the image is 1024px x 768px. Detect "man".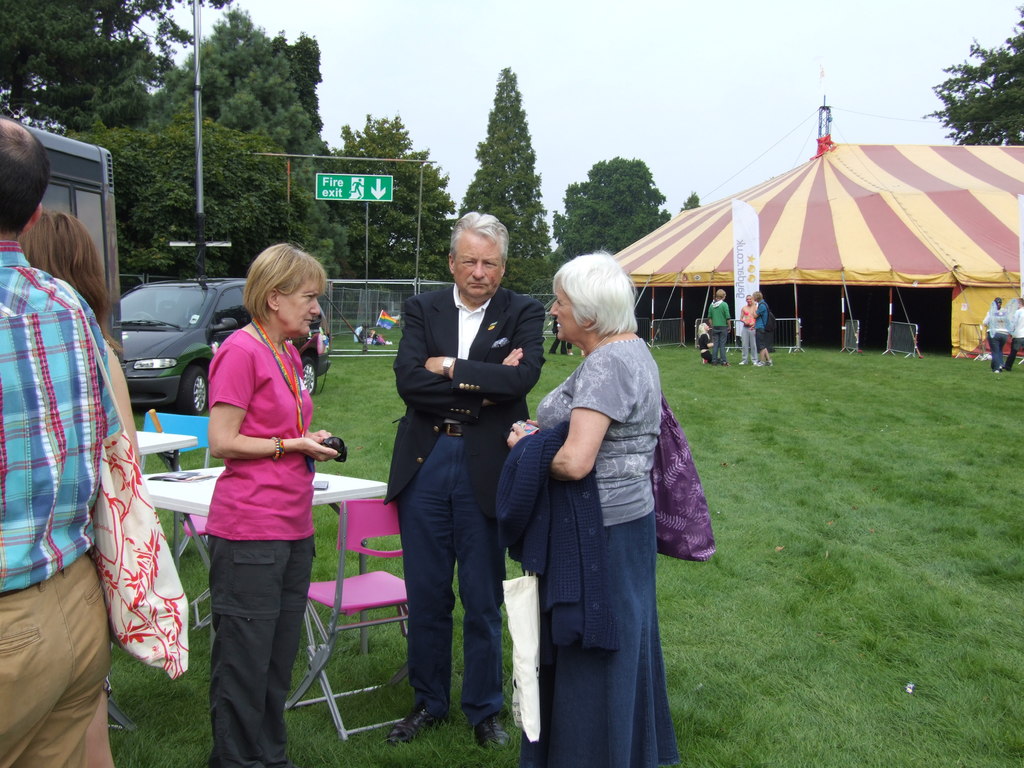
Detection: (376, 182, 540, 742).
